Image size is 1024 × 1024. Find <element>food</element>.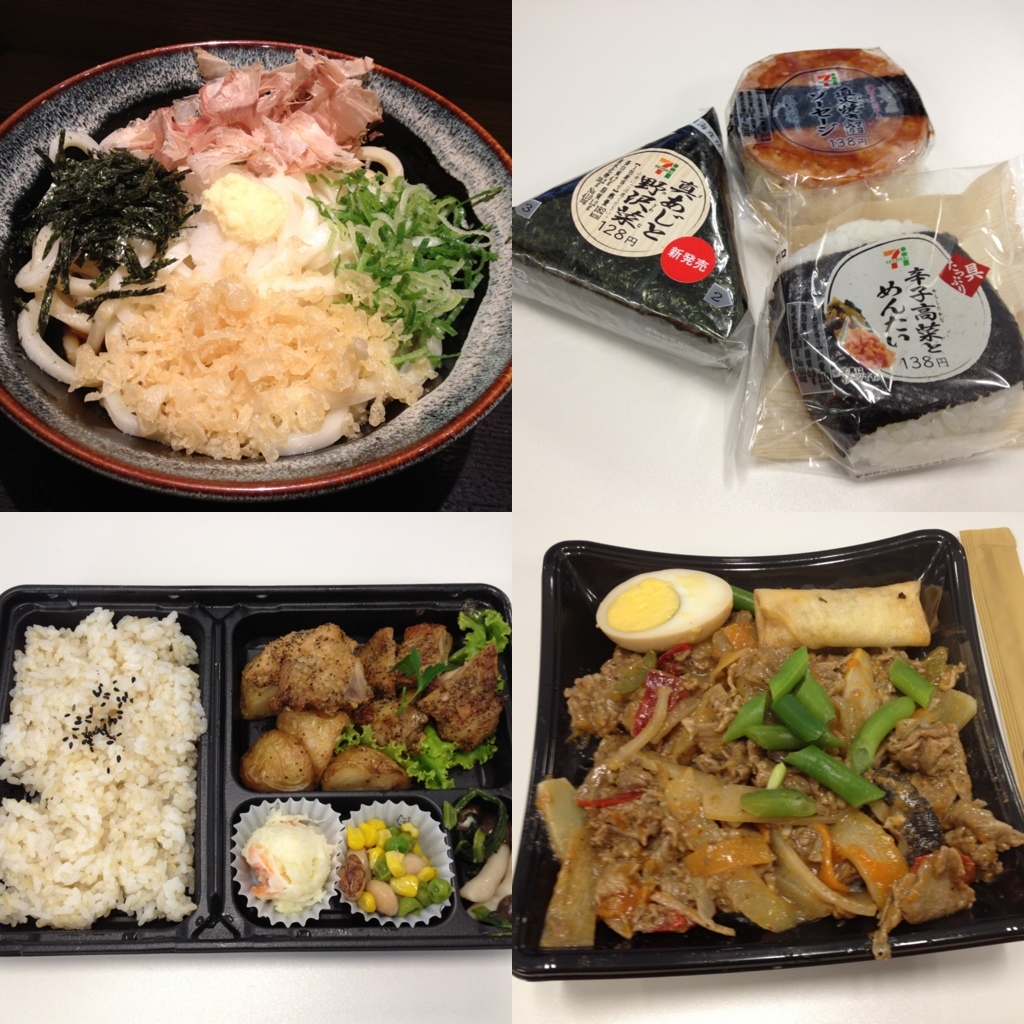
select_region(237, 608, 512, 792).
